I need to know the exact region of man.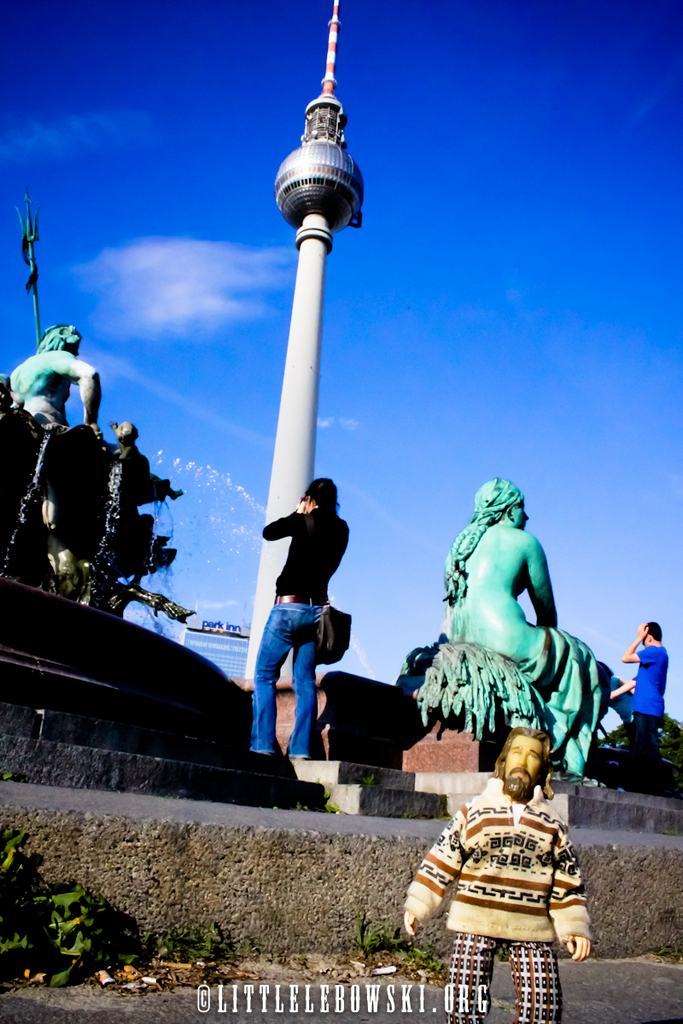
Region: locate(607, 617, 669, 799).
